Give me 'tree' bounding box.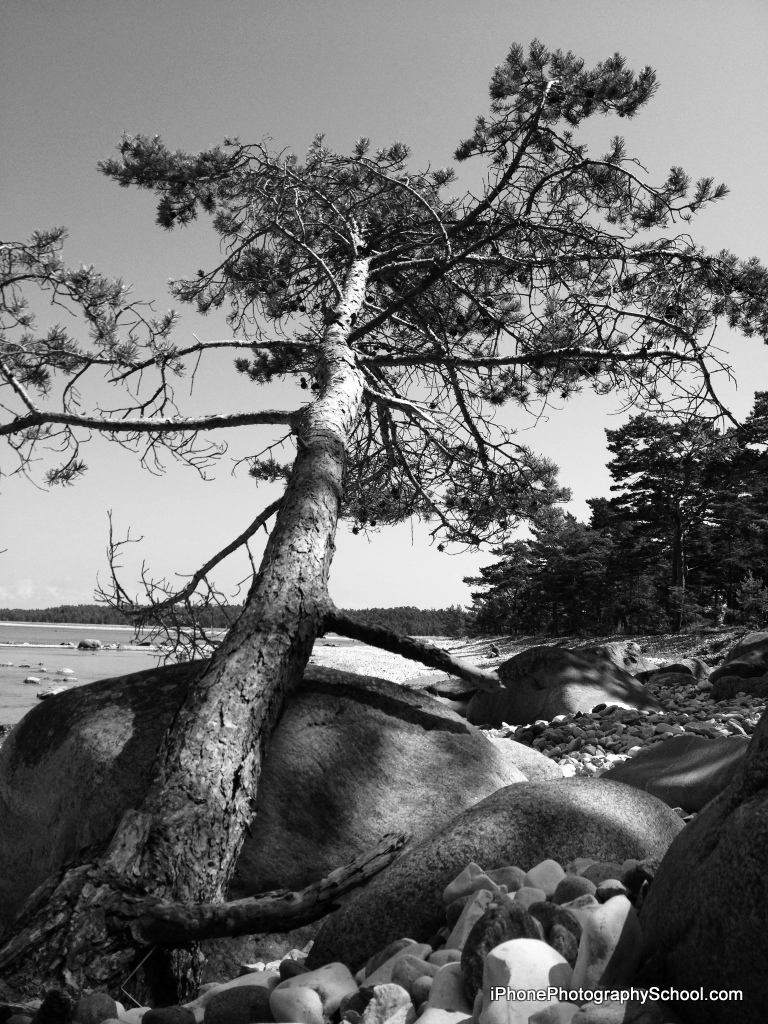
{"x1": 0, "y1": 33, "x2": 767, "y2": 1020}.
